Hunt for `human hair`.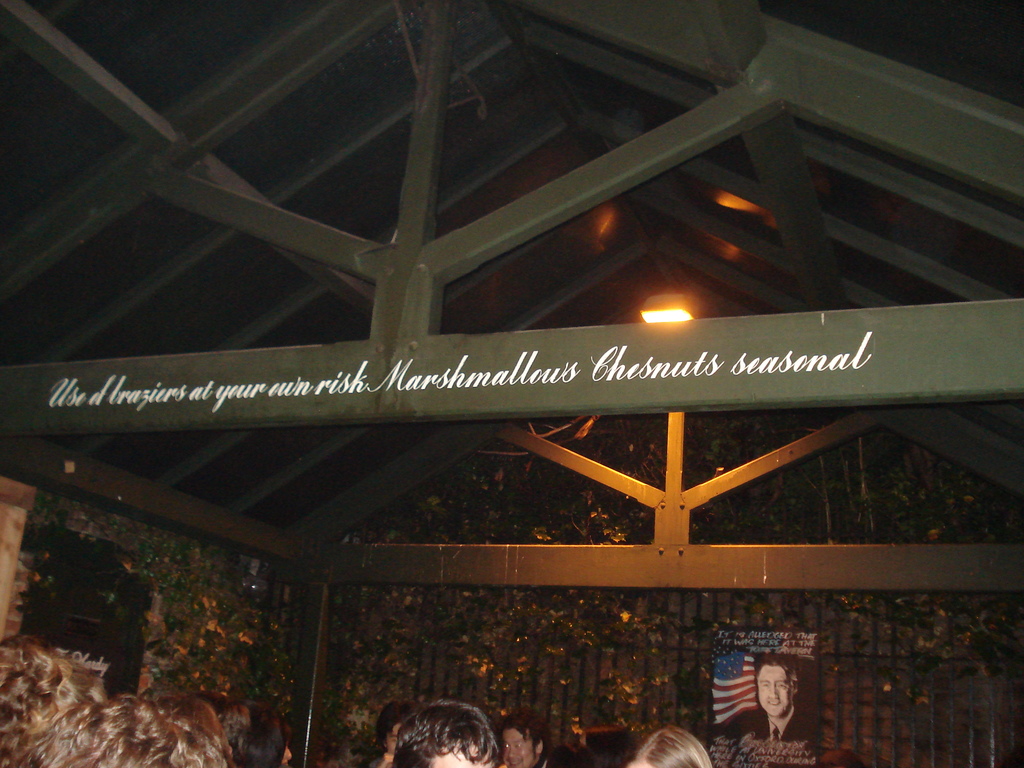
Hunted down at 616, 724, 717, 767.
